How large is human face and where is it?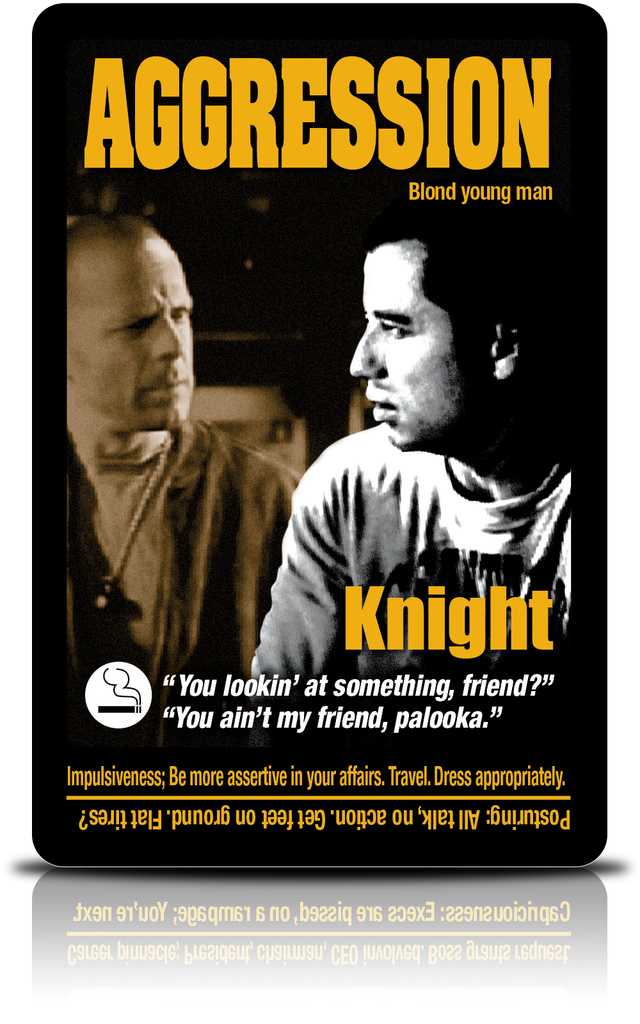
Bounding box: bbox=[351, 245, 493, 455].
